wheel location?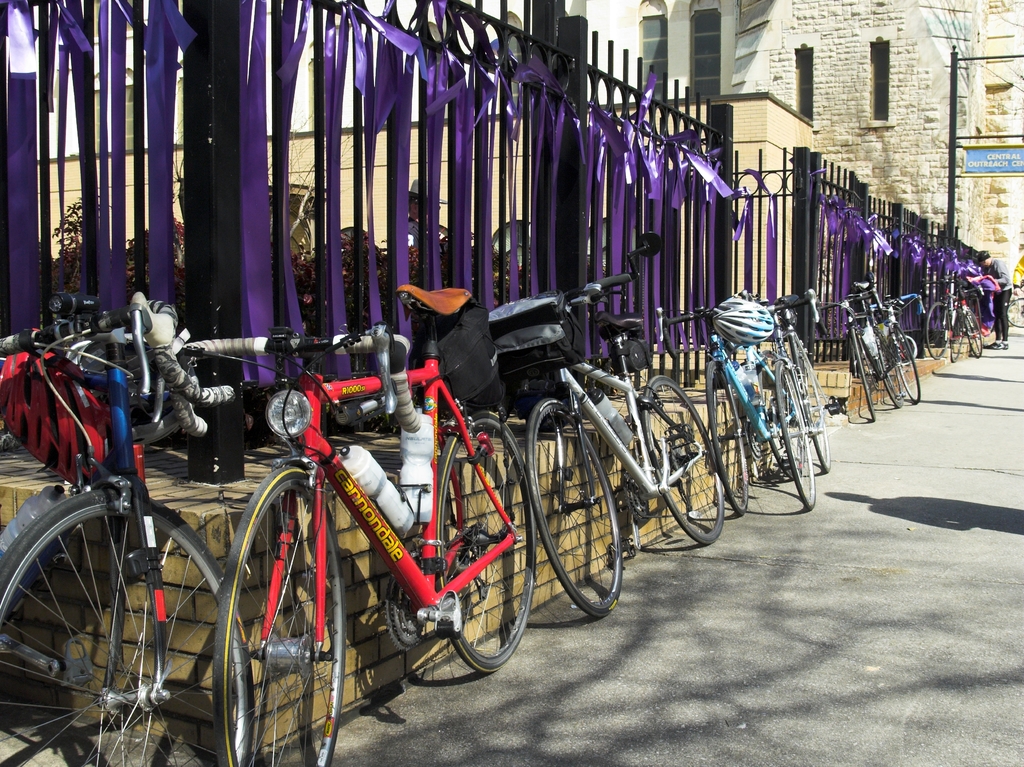
x1=890 y1=328 x2=921 y2=405
